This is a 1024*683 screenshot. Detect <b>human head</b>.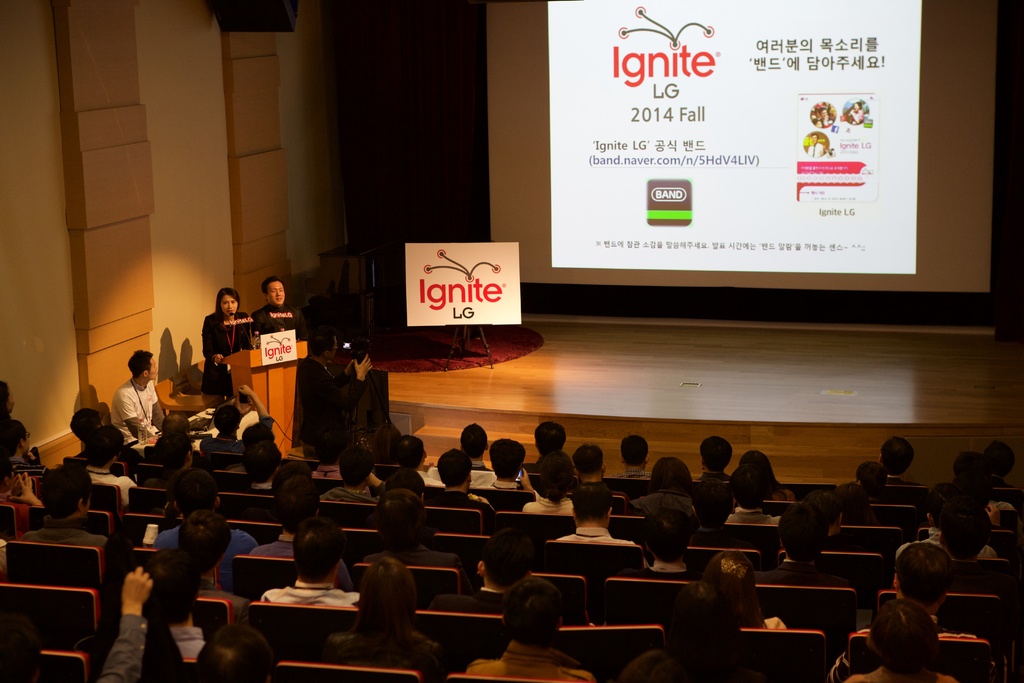
crop(275, 475, 321, 529).
